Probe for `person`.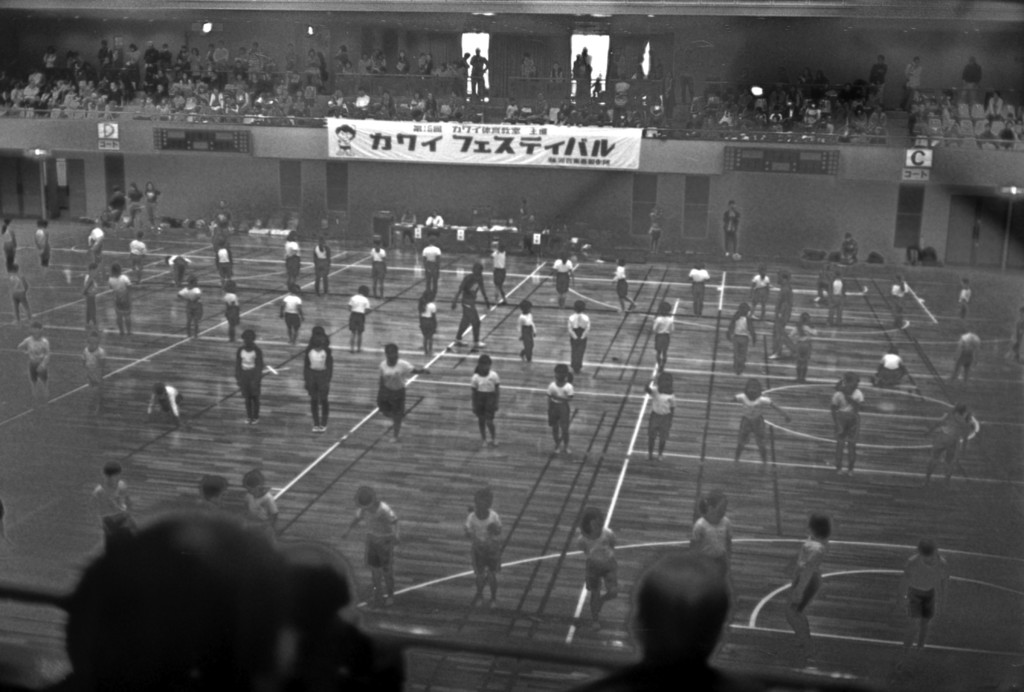
Probe result: (729, 305, 761, 378).
